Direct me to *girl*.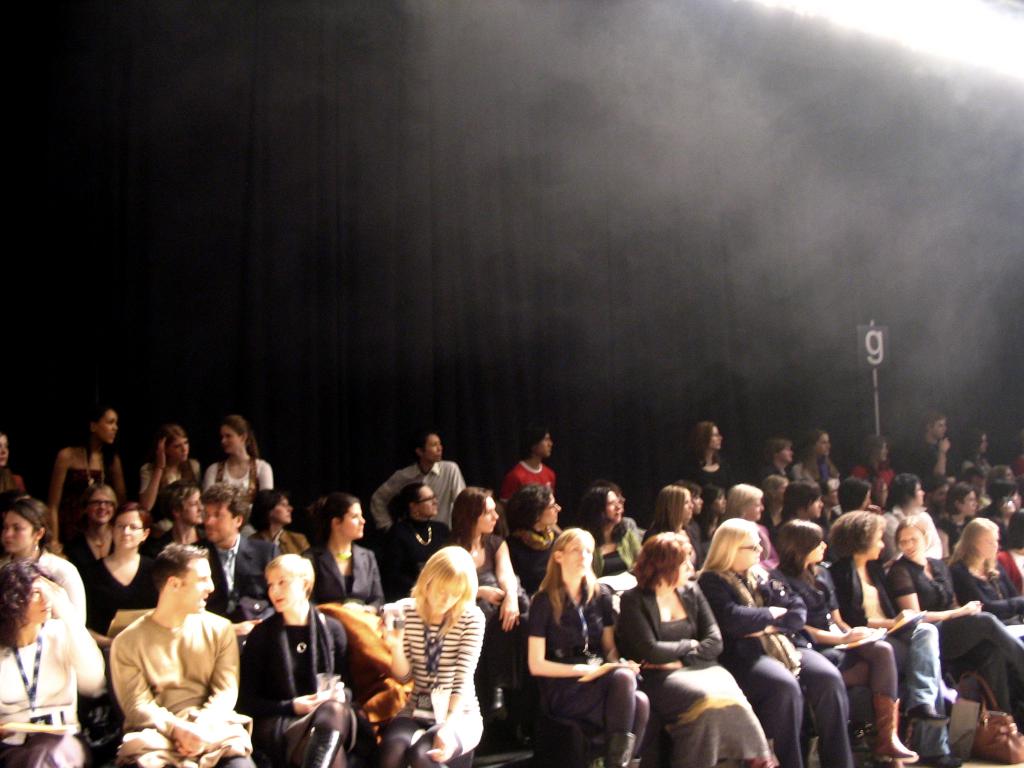
Direction: bbox(237, 556, 356, 767).
